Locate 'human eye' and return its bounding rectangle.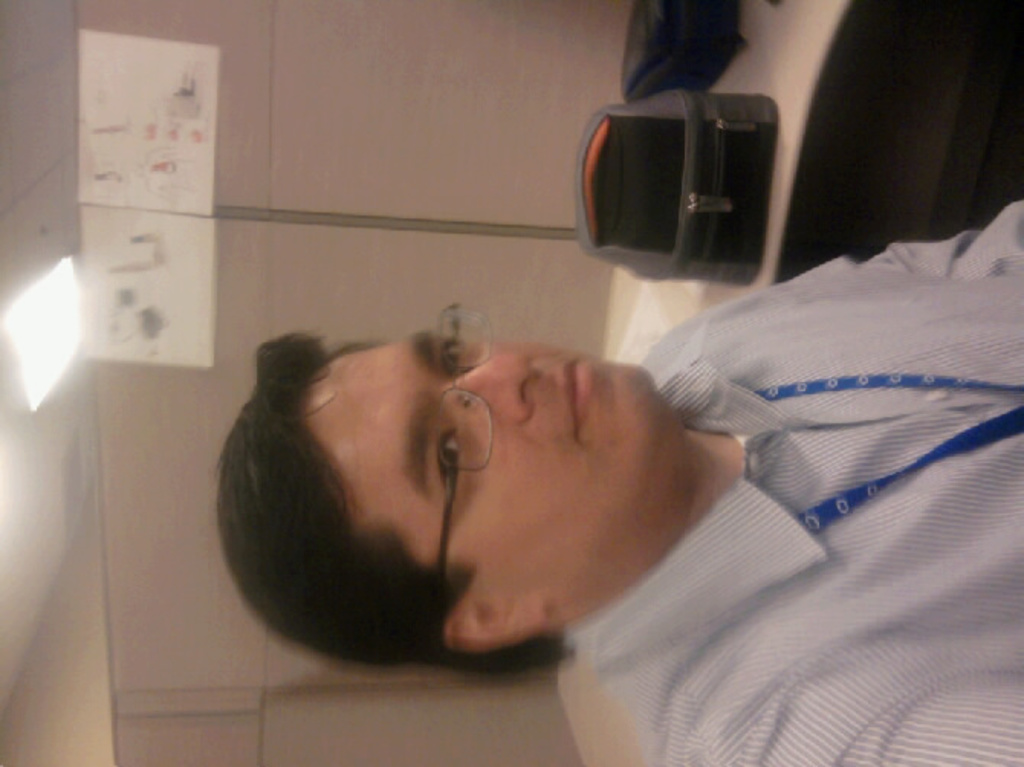
{"x1": 433, "y1": 426, "x2": 472, "y2": 504}.
